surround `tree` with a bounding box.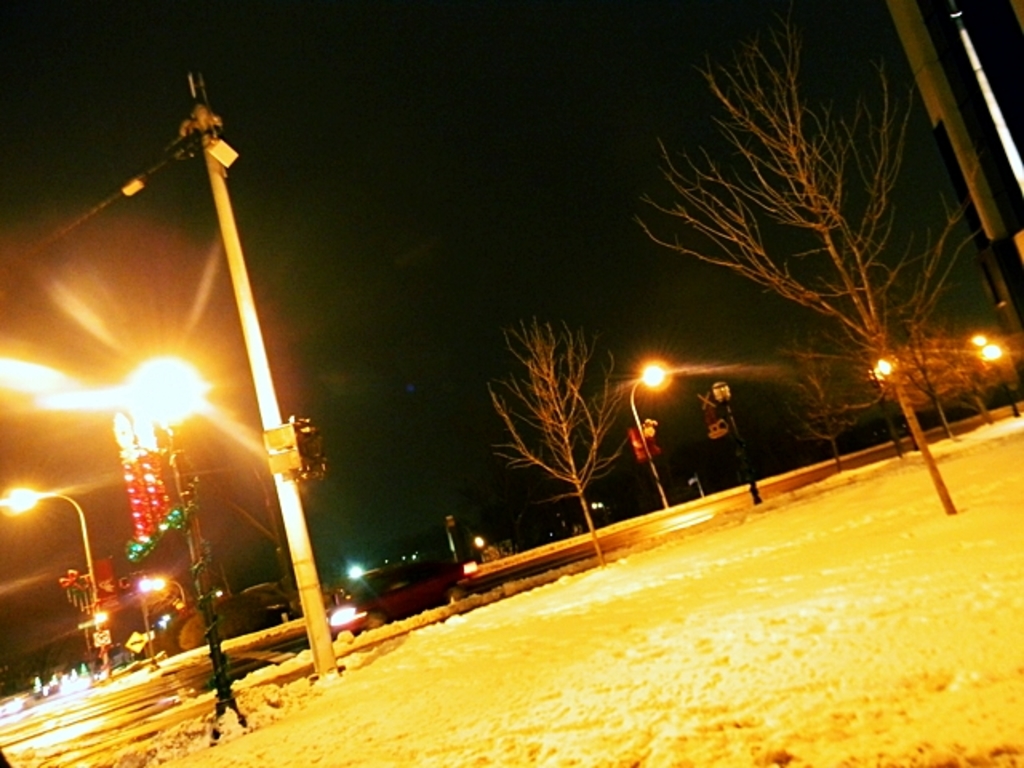
select_region(483, 315, 640, 565).
